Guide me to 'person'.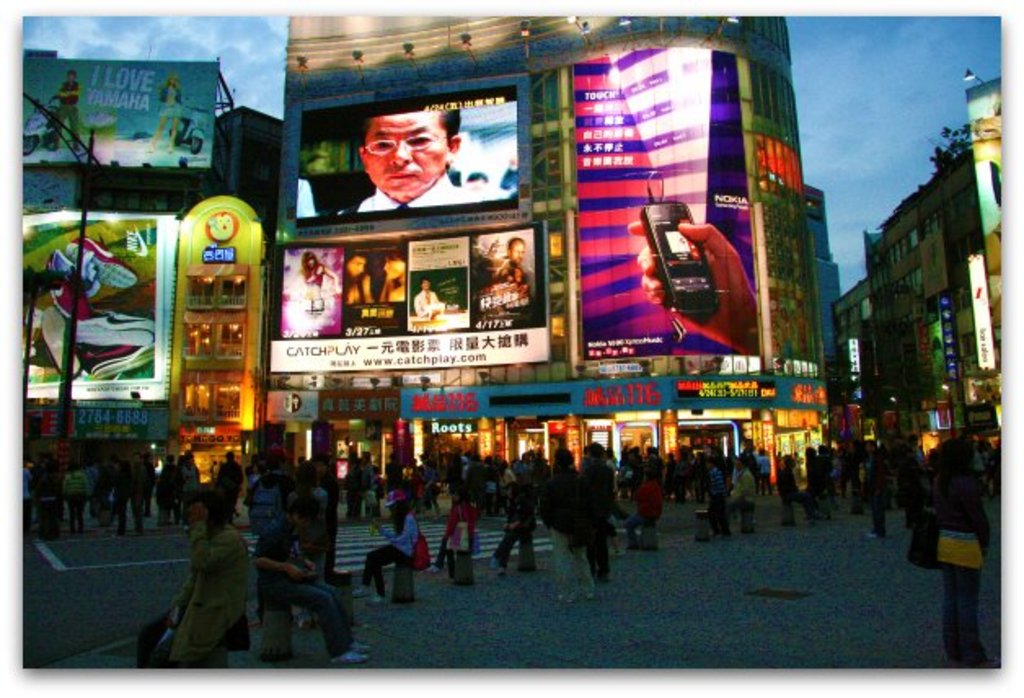
Guidance: bbox=(429, 488, 476, 581).
